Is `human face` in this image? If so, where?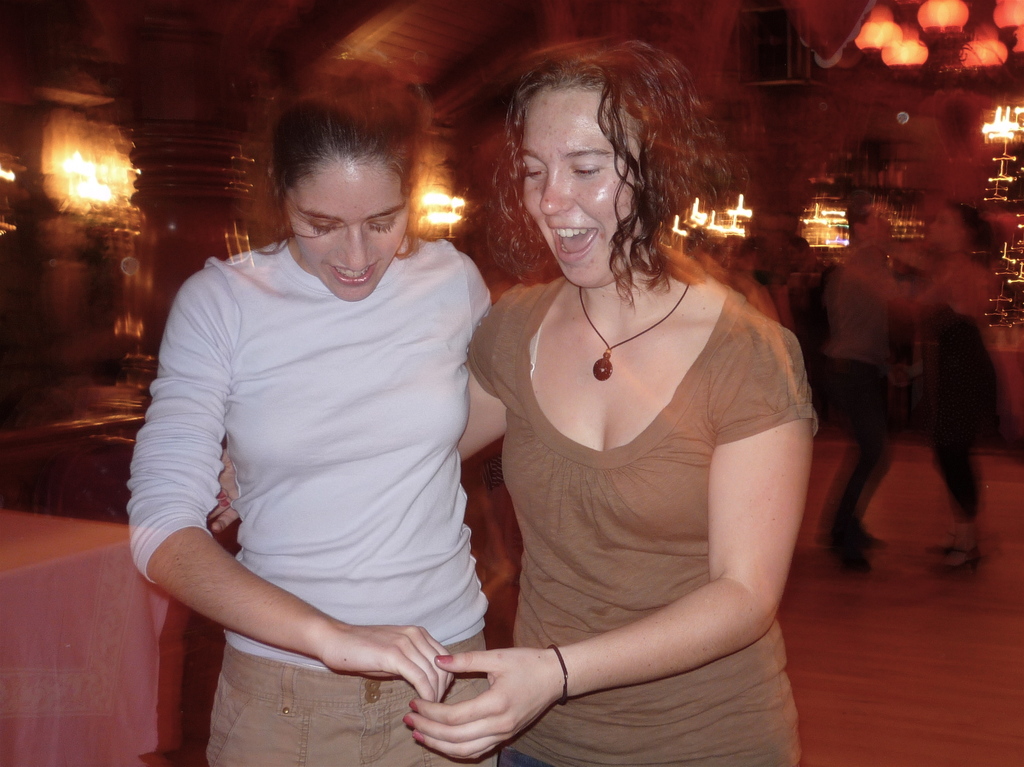
Yes, at (left=525, top=83, right=632, bottom=283).
